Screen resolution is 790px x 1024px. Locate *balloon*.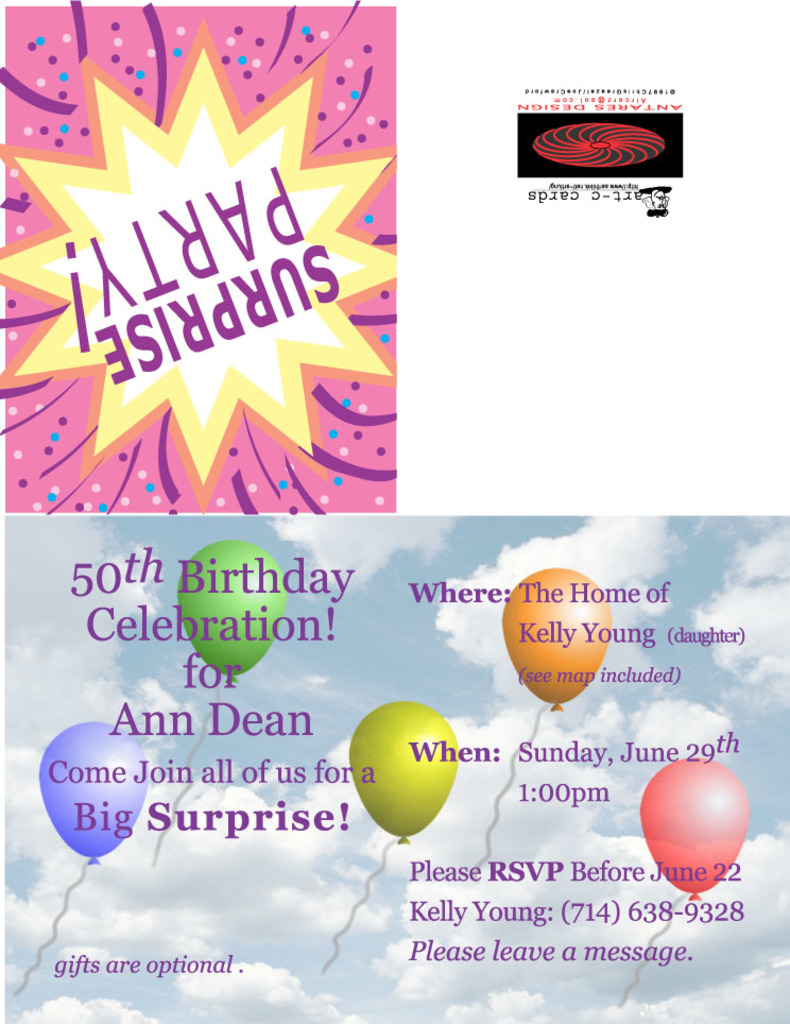
box=[349, 702, 462, 835].
